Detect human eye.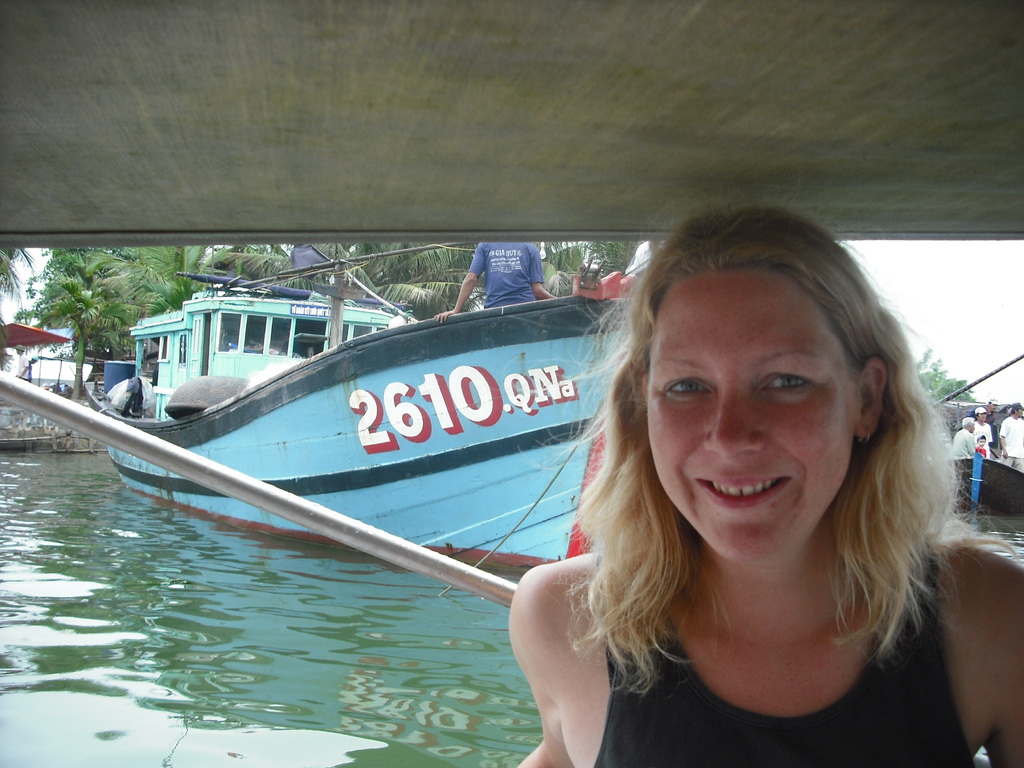
Detected at <box>662,369,717,401</box>.
